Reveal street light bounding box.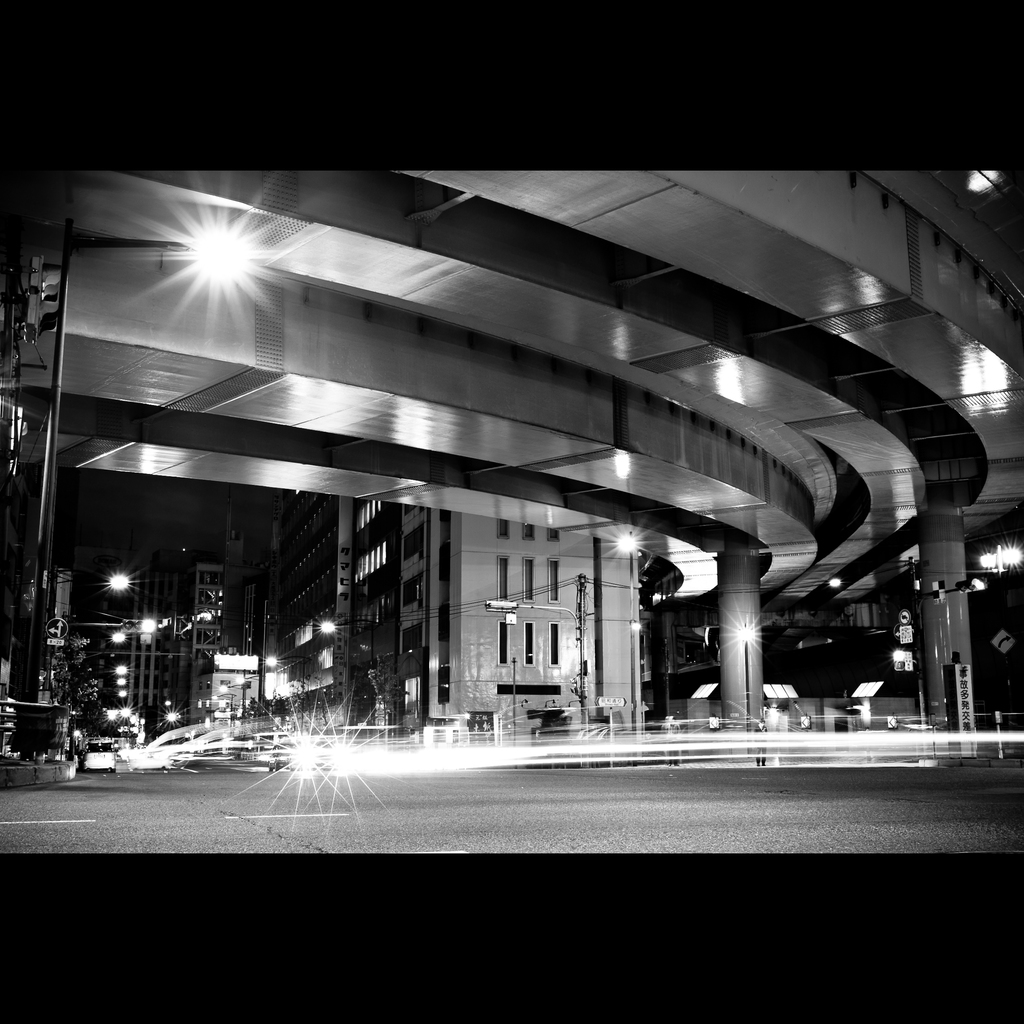
Revealed: region(42, 566, 141, 705).
